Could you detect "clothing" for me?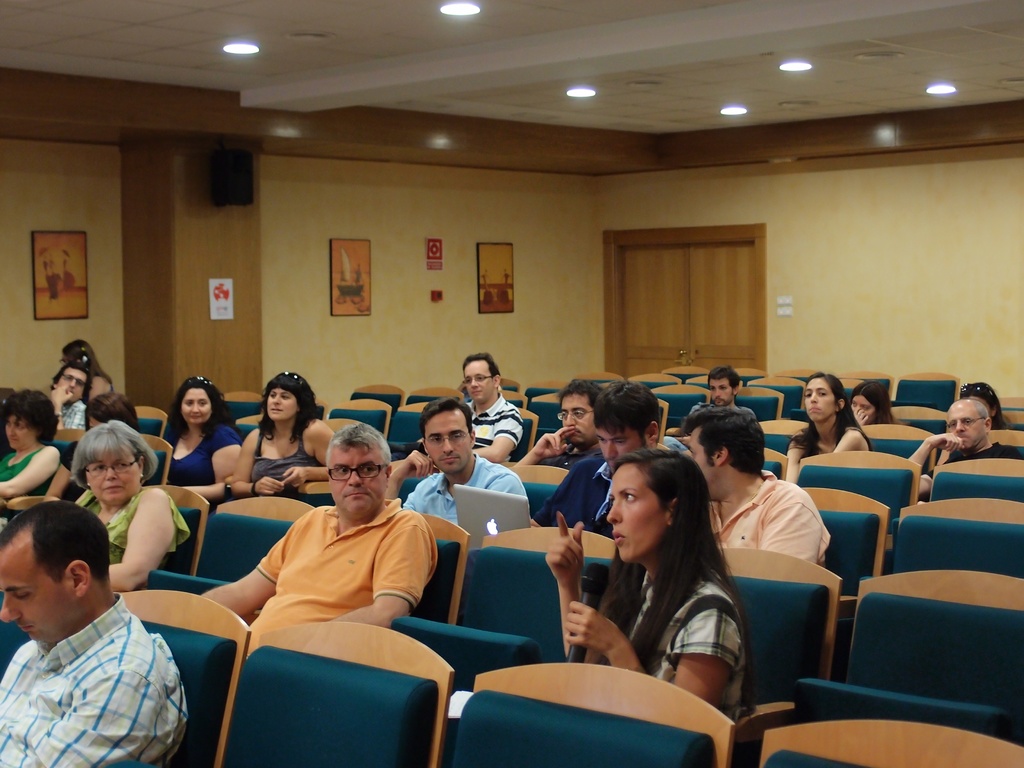
Detection result: <bbox>243, 498, 443, 646</bbox>.
